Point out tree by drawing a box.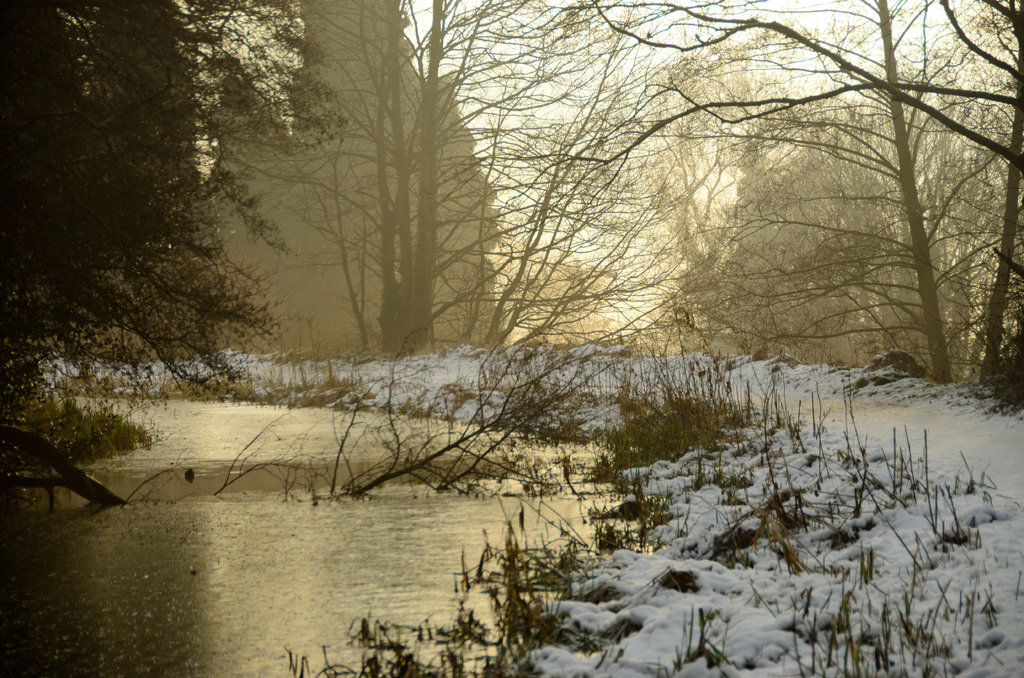
0/426/132/513.
